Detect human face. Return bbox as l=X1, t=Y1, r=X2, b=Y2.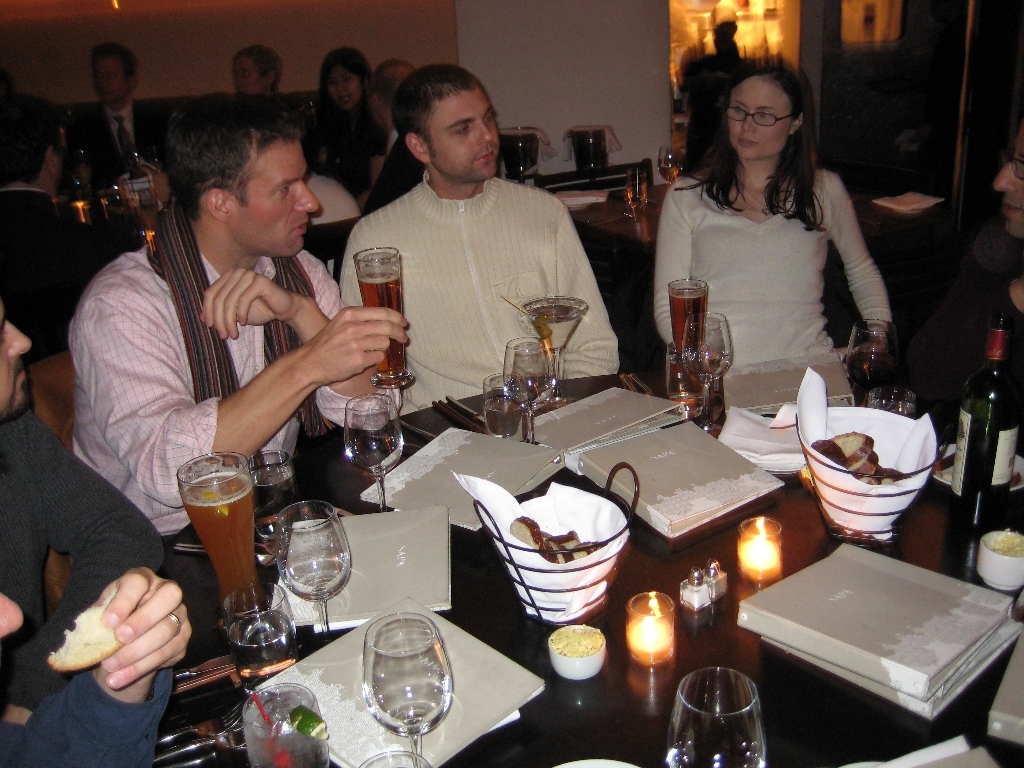
l=728, t=77, r=788, b=159.
